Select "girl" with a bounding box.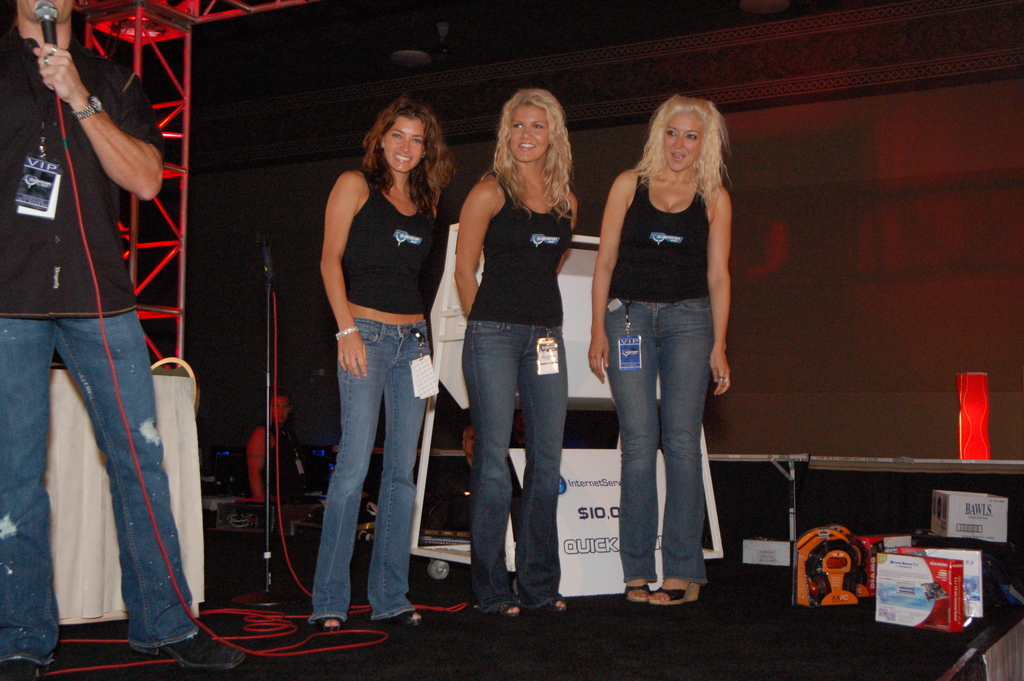
bbox=(317, 97, 455, 629).
